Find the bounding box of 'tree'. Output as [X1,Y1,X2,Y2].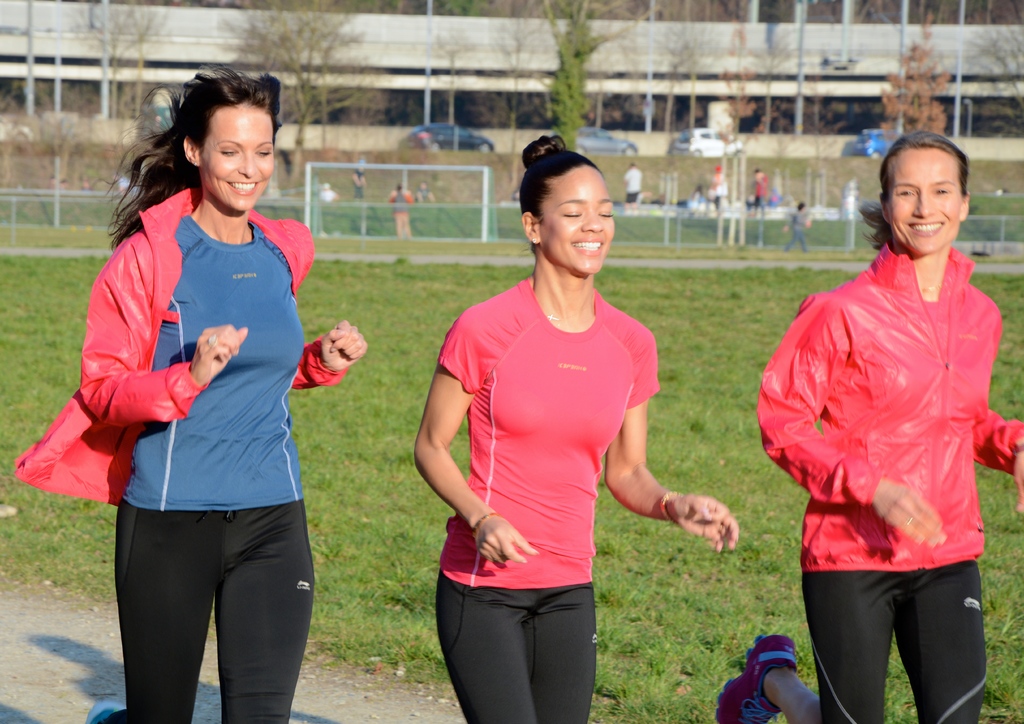
[470,0,554,191].
